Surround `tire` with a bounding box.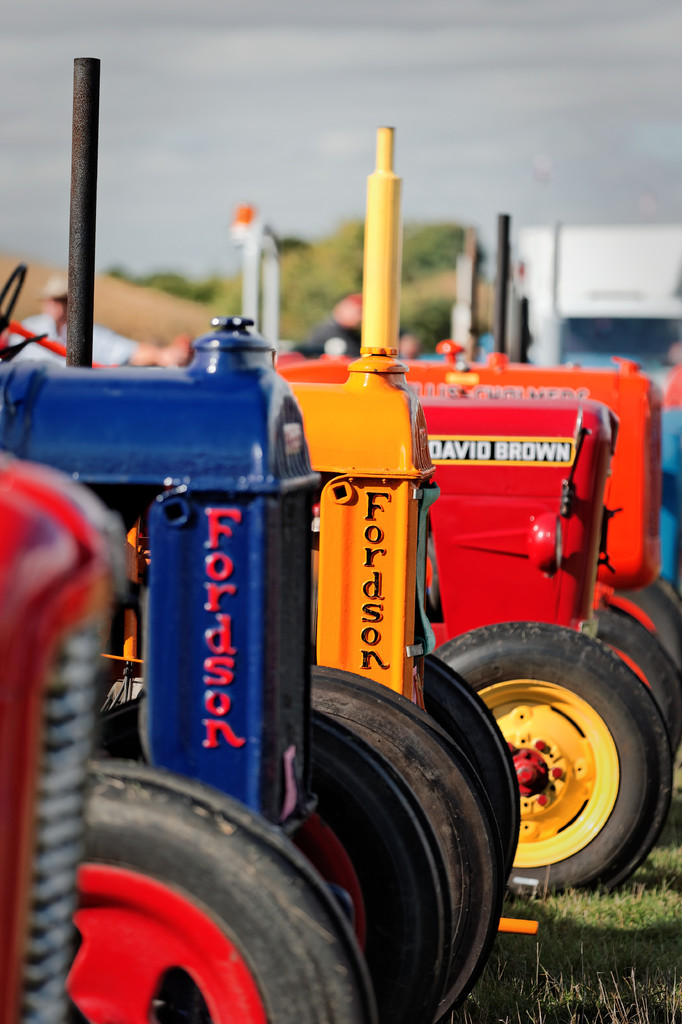
<region>661, 580, 681, 600</region>.
